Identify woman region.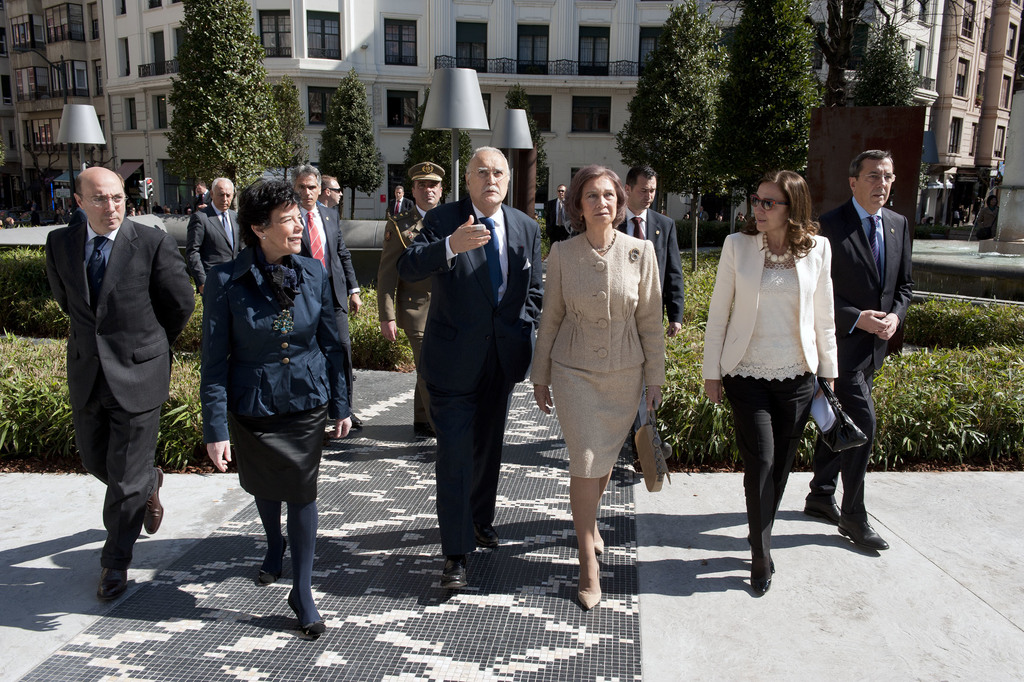
Region: bbox(704, 171, 838, 601).
